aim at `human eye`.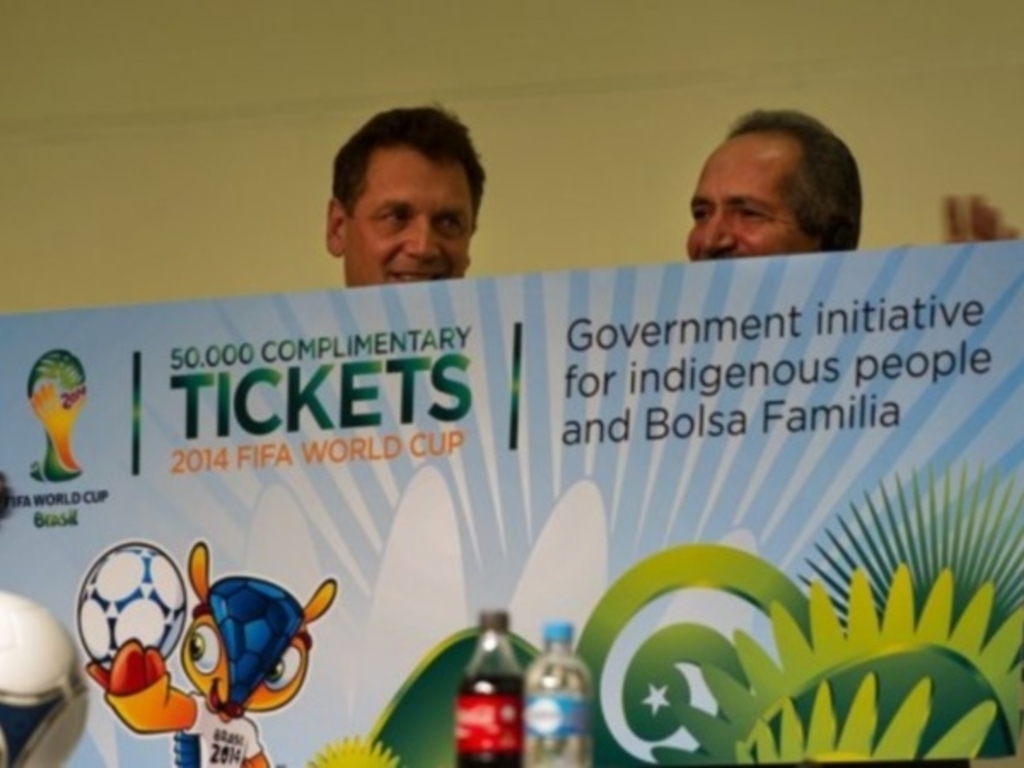
Aimed at locate(684, 196, 710, 220).
